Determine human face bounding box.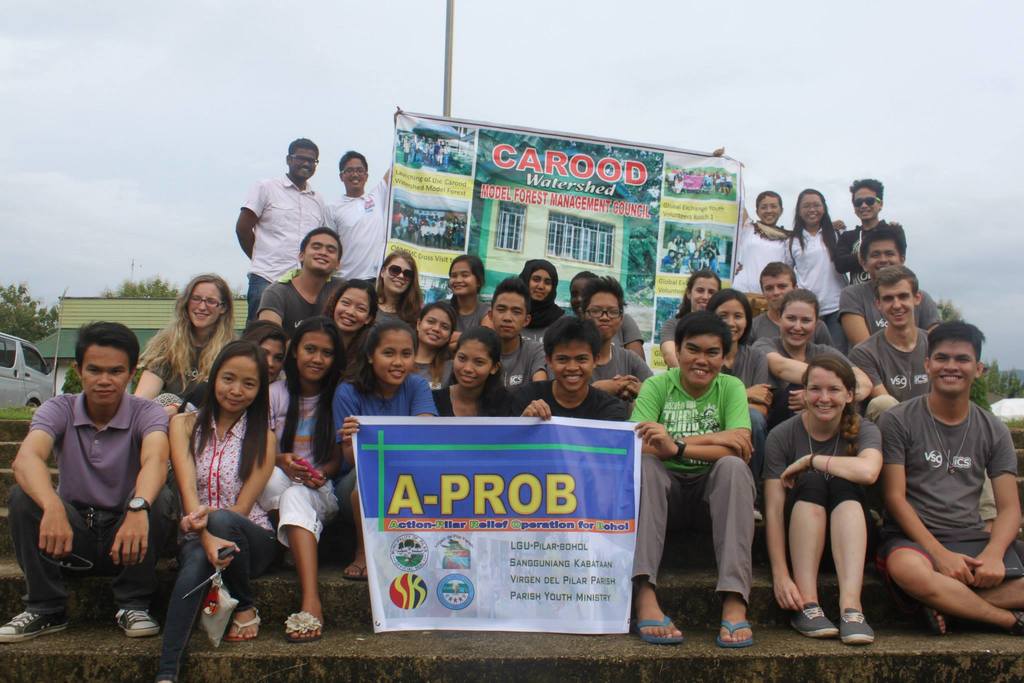
Determined: [x1=447, y1=257, x2=477, y2=298].
